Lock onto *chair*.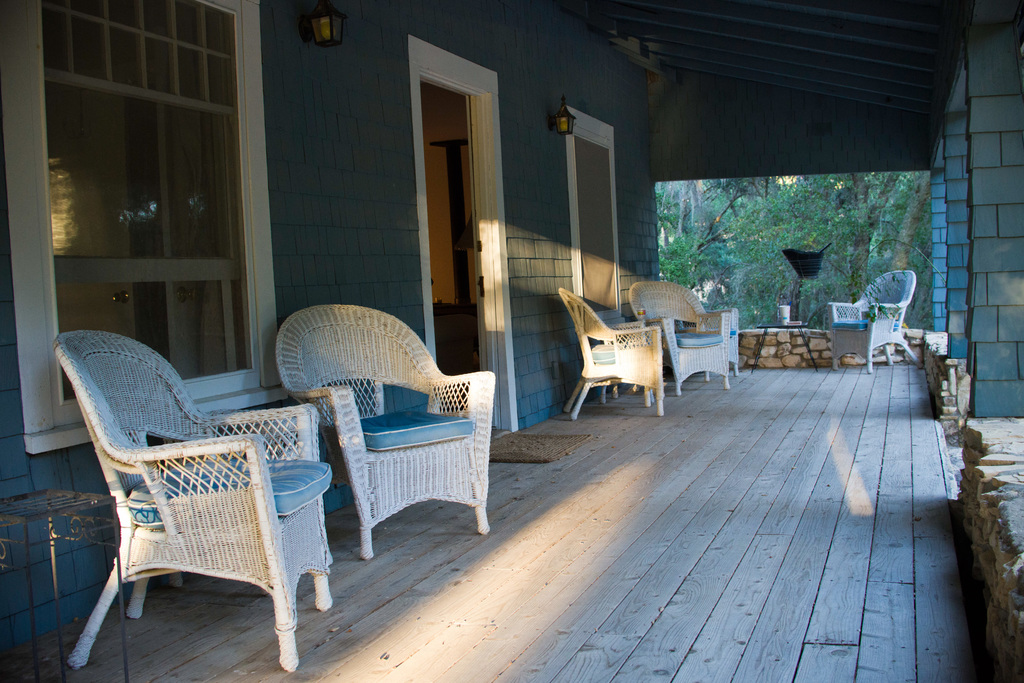
Locked: [626, 278, 732, 393].
